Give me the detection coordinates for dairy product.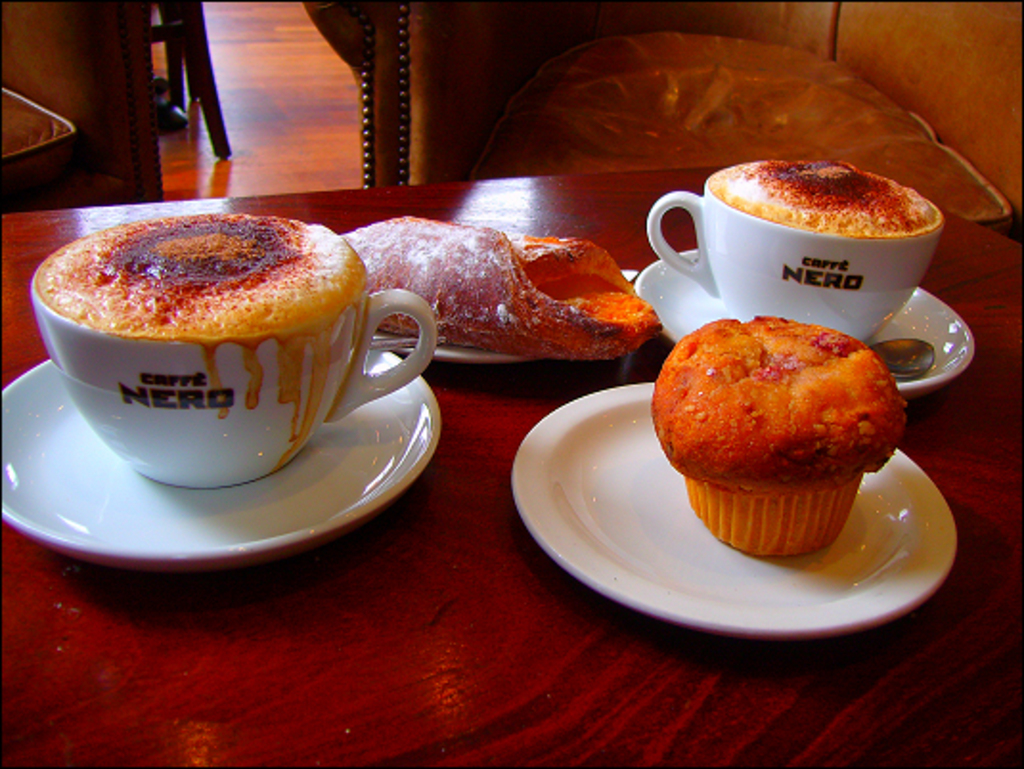
crop(52, 201, 348, 474).
